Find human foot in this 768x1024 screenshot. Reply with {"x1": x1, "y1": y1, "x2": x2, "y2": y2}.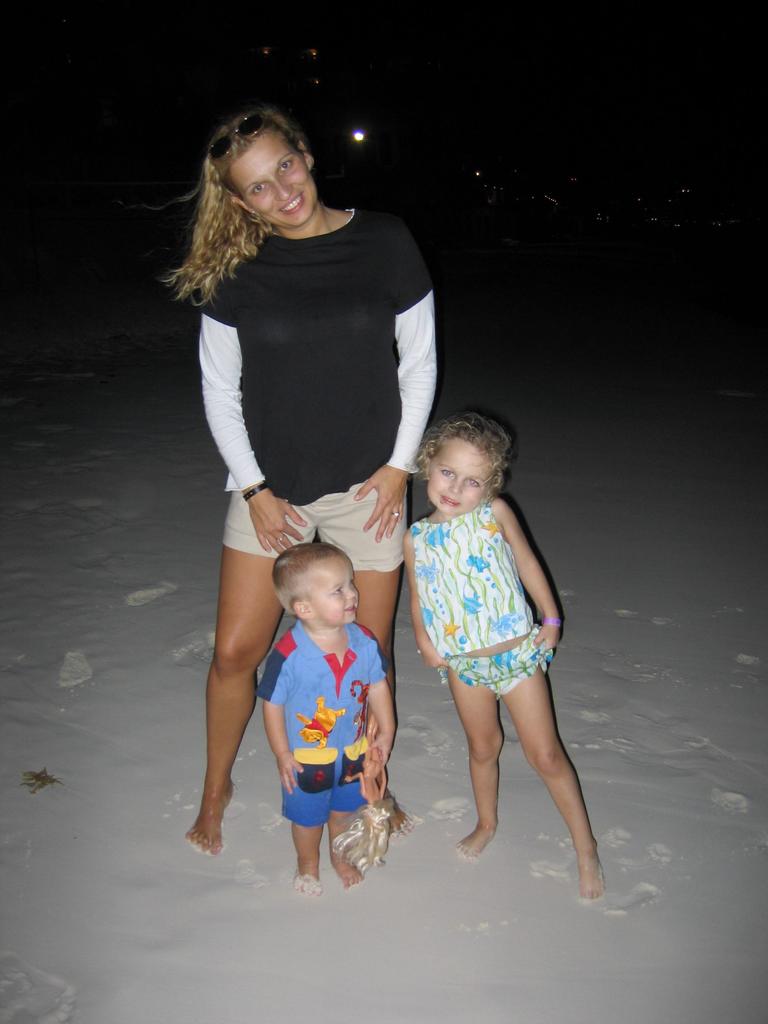
{"x1": 329, "y1": 854, "x2": 369, "y2": 889}.
